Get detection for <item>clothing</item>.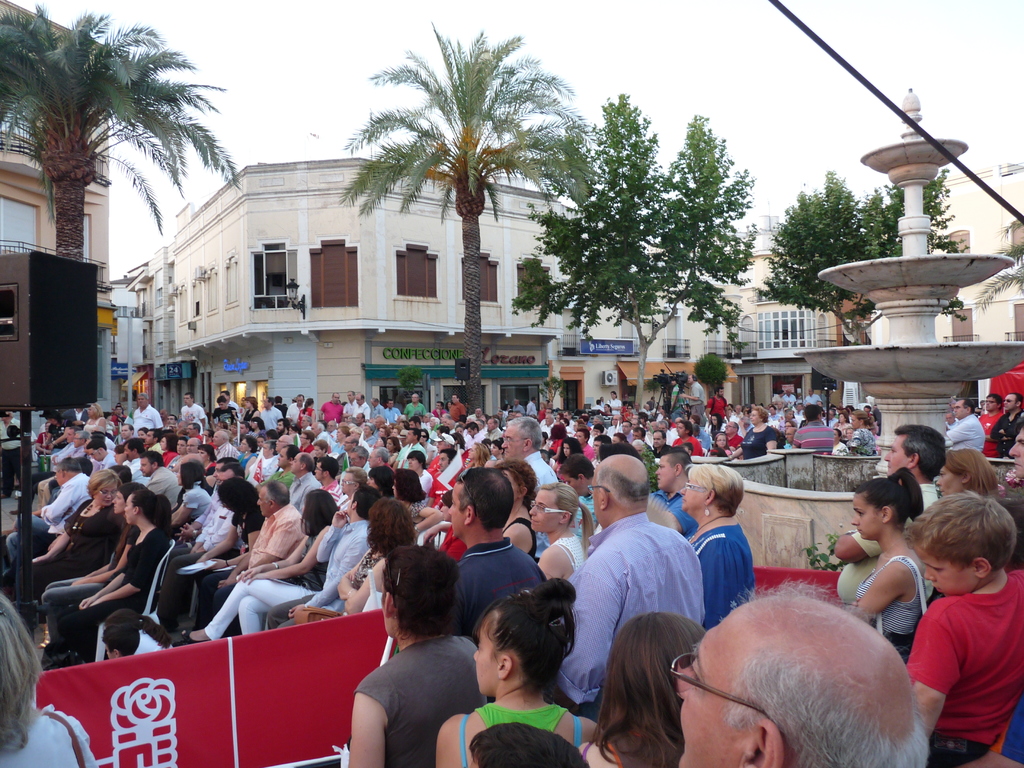
Detection: rect(738, 424, 782, 458).
